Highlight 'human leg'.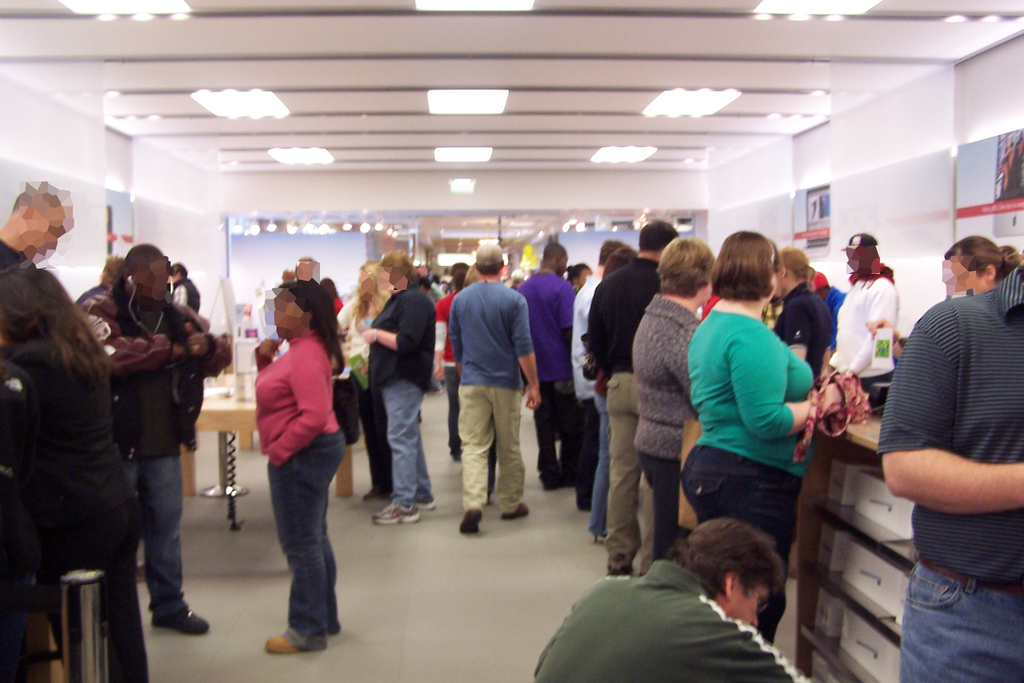
Highlighted region: <box>440,364,461,465</box>.
